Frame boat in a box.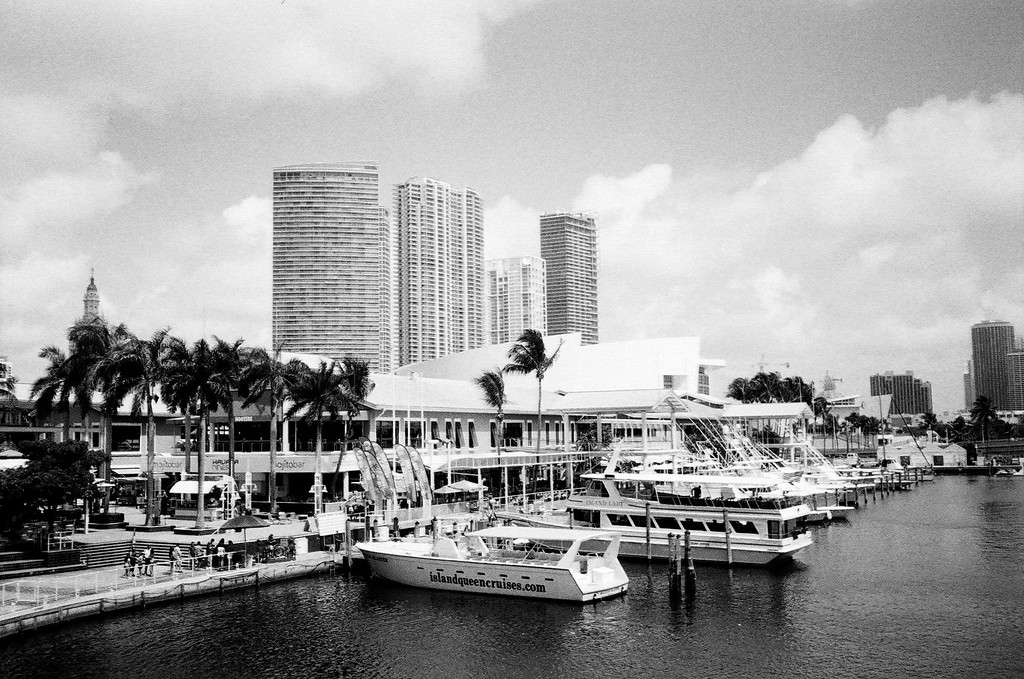
348,483,644,608.
